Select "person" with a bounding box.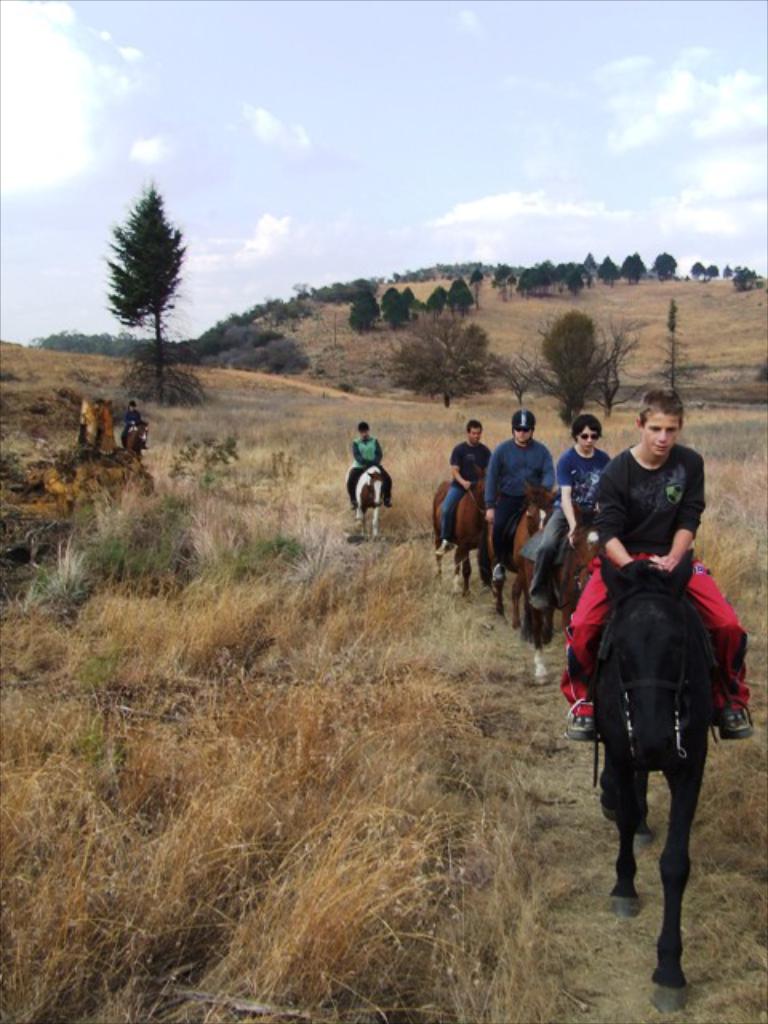
crop(117, 398, 149, 450).
